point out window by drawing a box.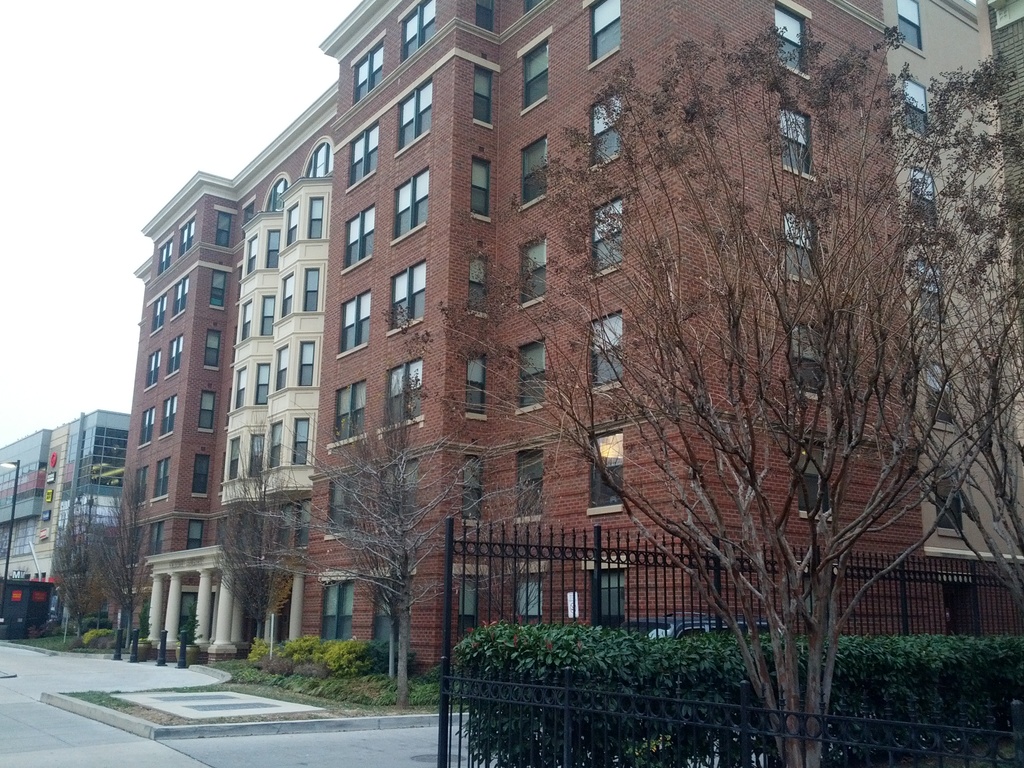
773 97 836 172.
